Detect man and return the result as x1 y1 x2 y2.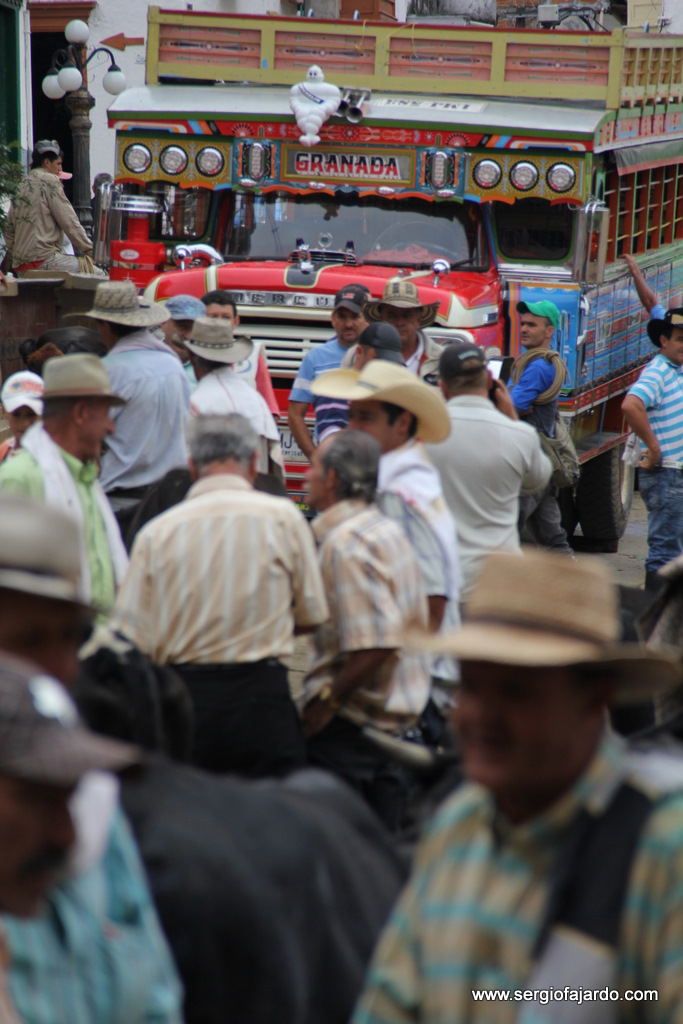
350 549 682 1023.
